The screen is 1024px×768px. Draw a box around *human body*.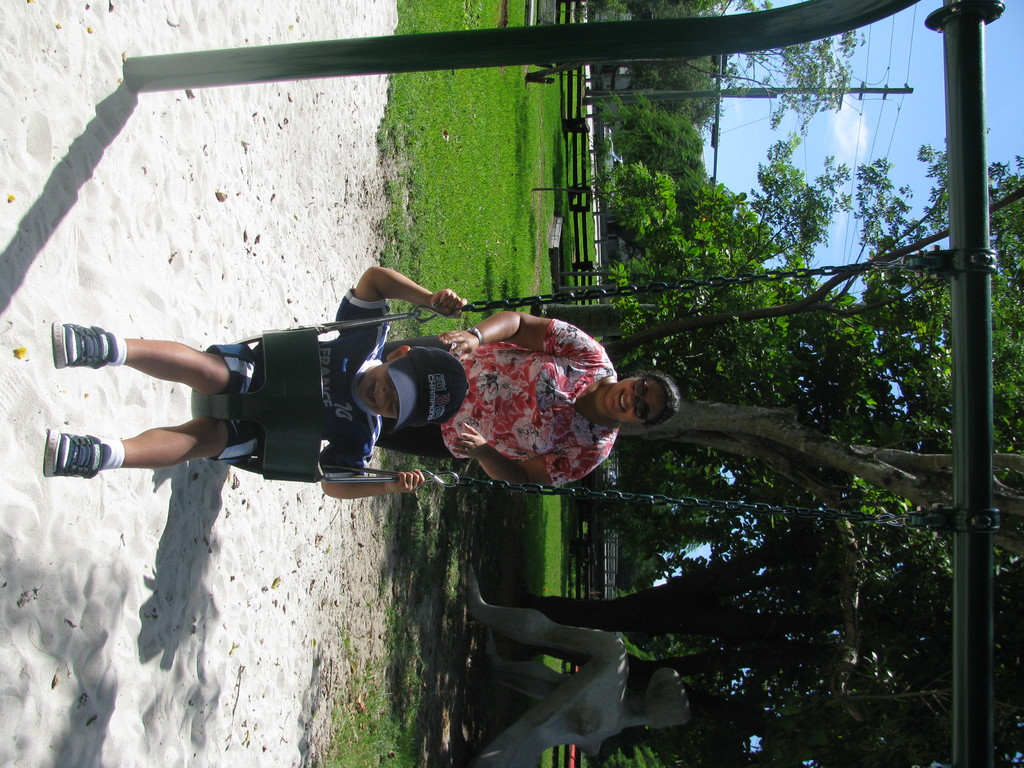
bbox=[375, 307, 680, 486].
